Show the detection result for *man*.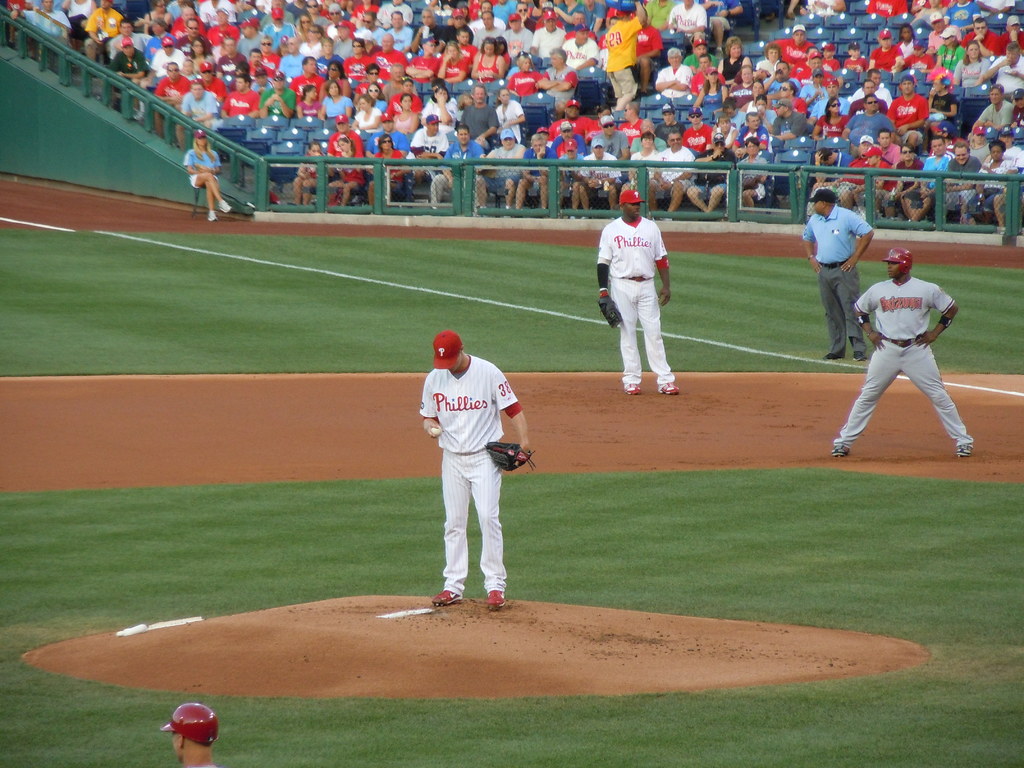
{"left": 157, "top": 701, "right": 220, "bottom": 767}.
